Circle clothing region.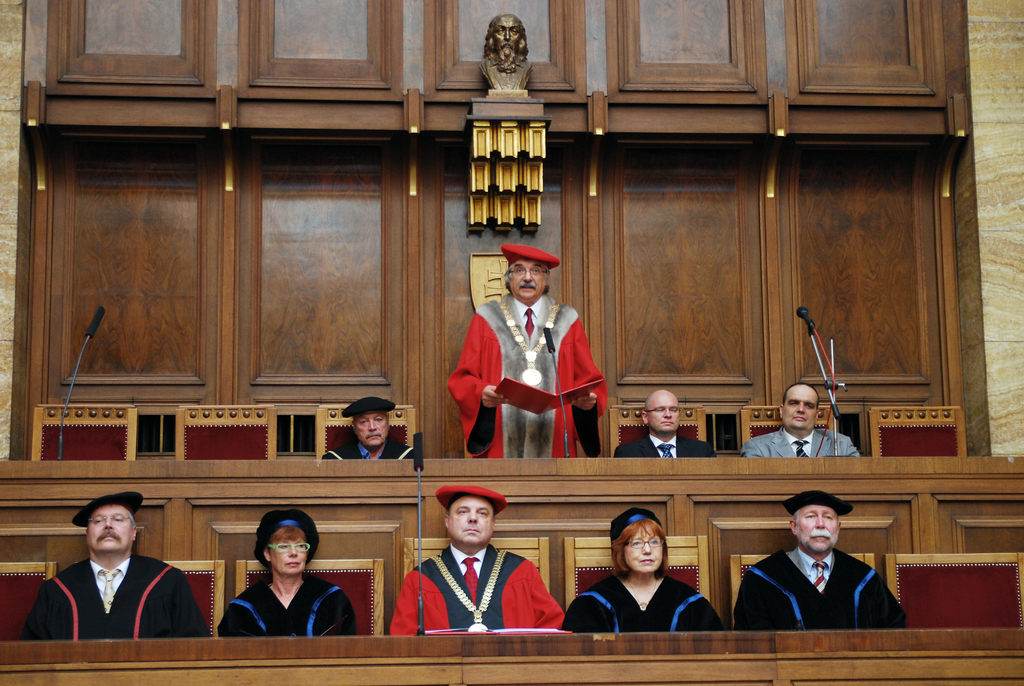
Region: 737, 426, 861, 461.
